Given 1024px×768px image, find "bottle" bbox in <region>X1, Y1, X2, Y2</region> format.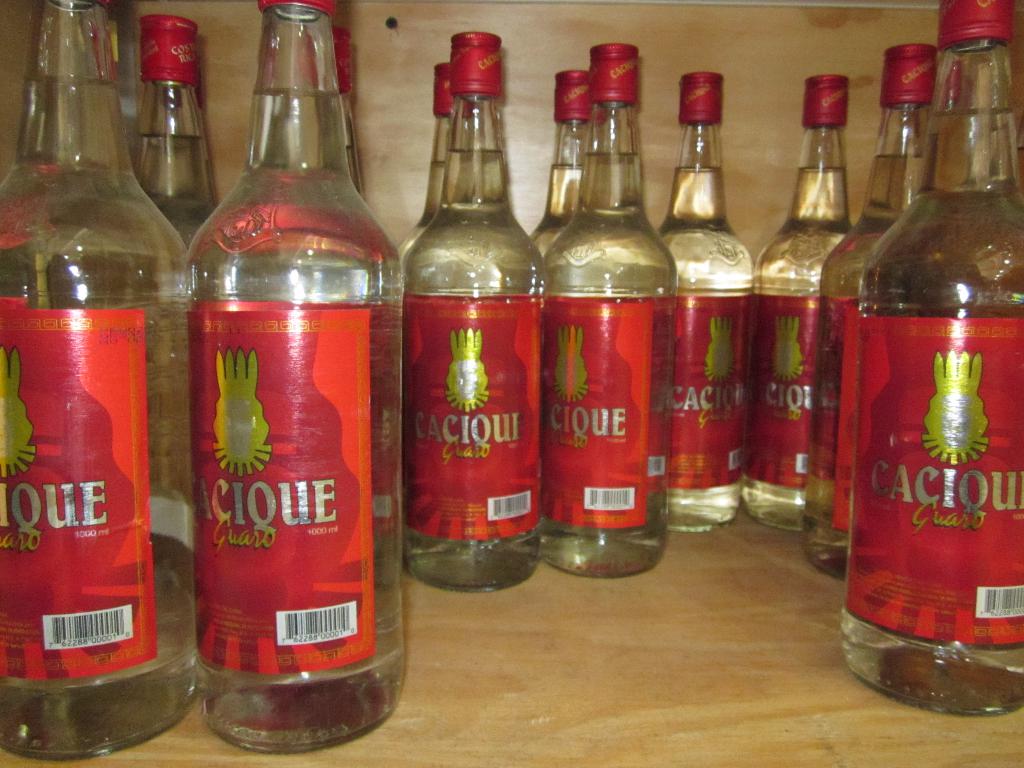
<region>843, 0, 1023, 717</region>.
